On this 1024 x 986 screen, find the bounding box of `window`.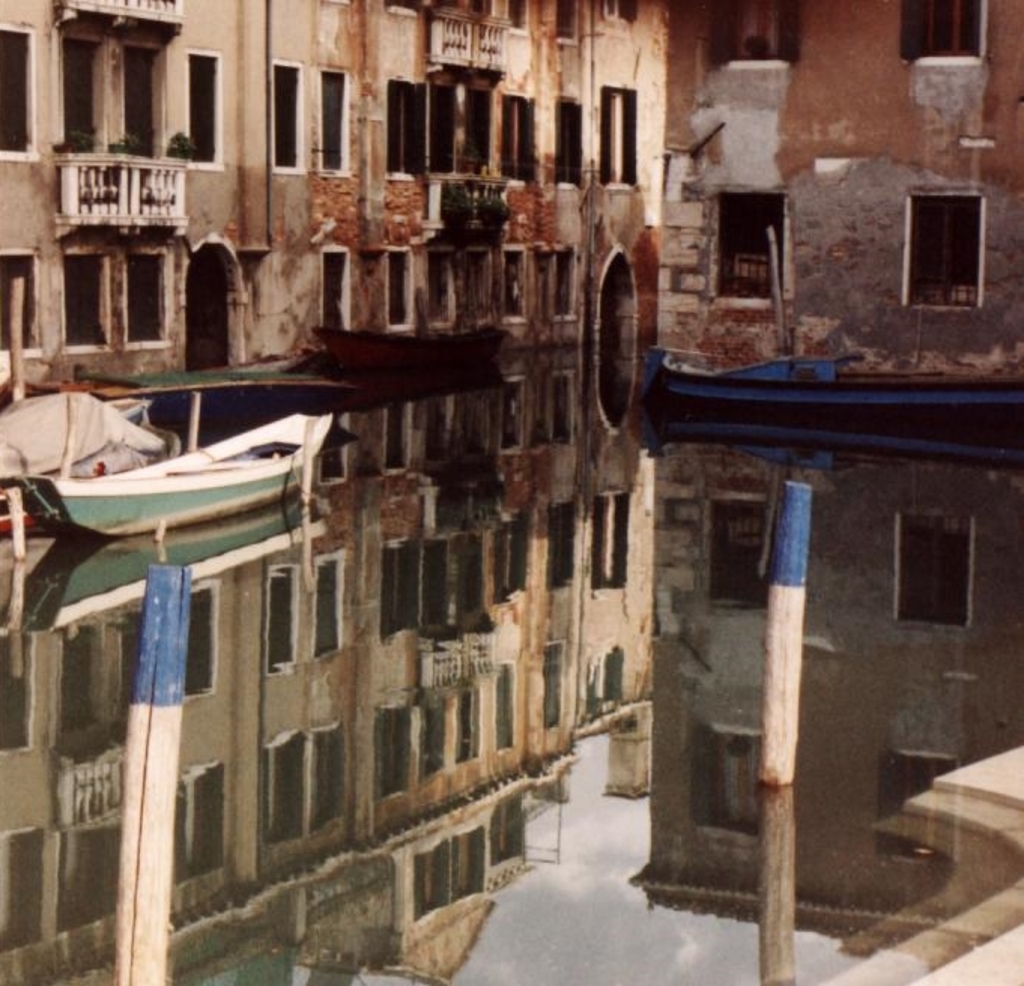
Bounding box: [left=550, top=246, right=573, bottom=322].
